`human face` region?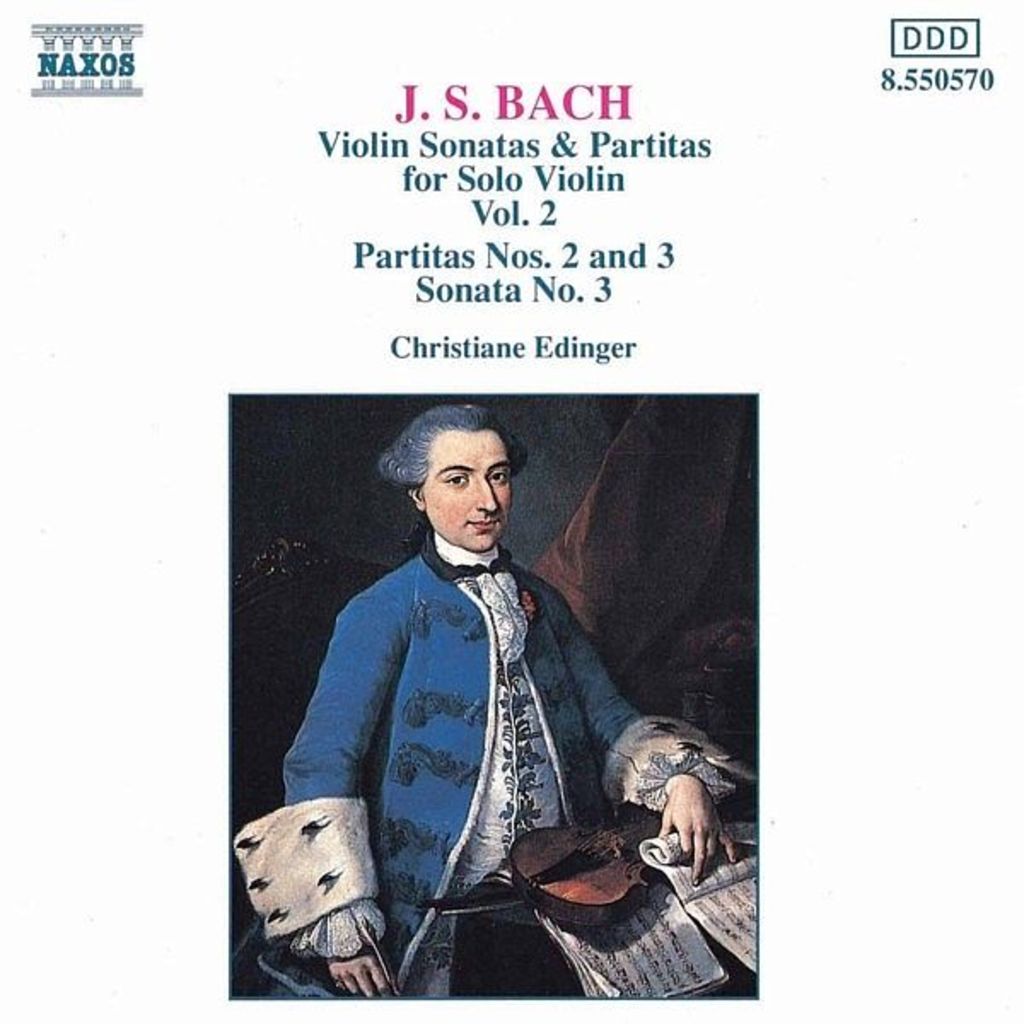
bbox=(425, 430, 509, 556)
